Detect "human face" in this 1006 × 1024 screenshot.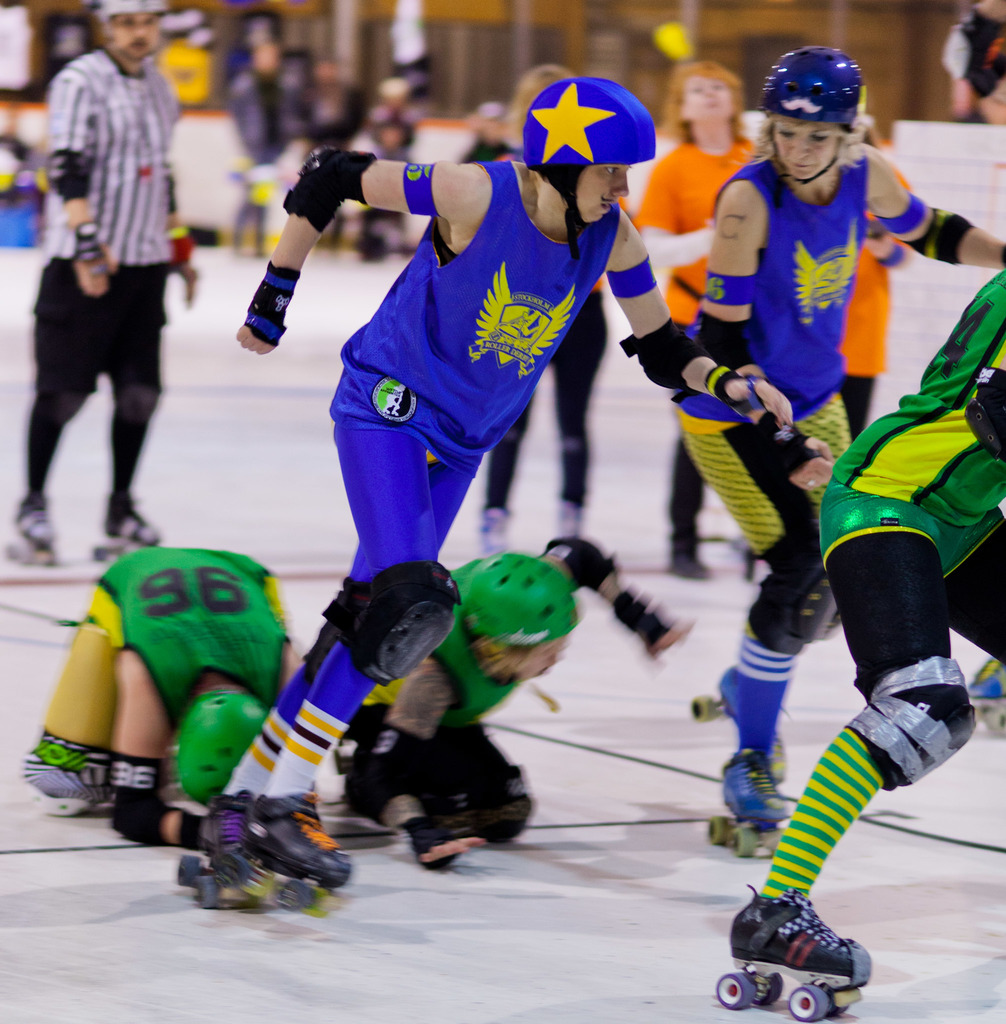
Detection: detection(103, 8, 161, 68).
